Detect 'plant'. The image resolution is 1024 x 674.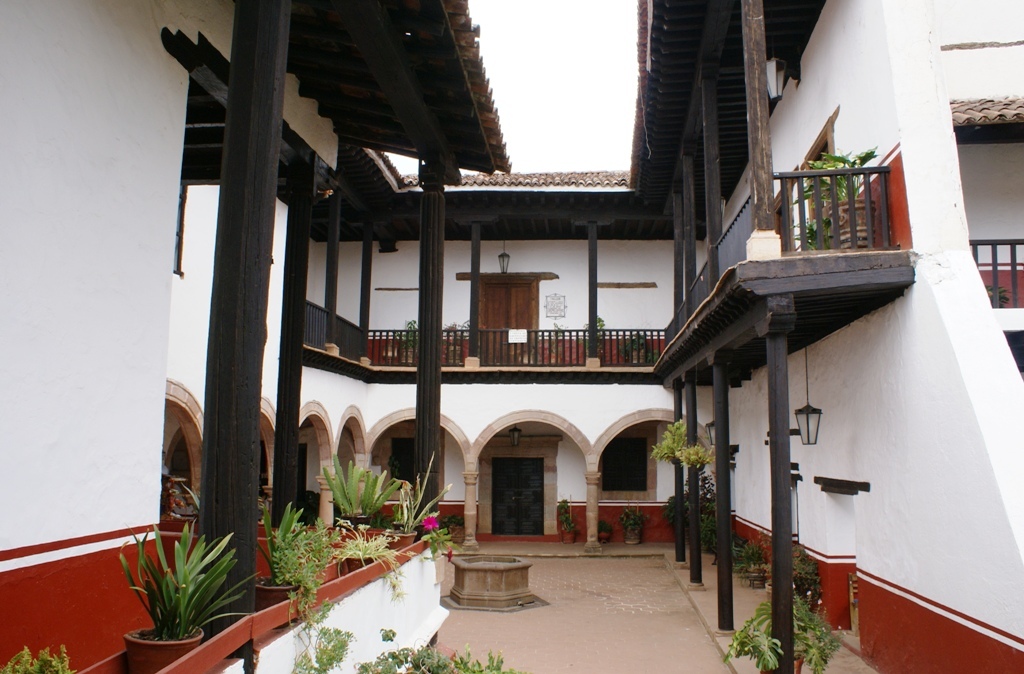
rect(288, 597, 356, 673).
